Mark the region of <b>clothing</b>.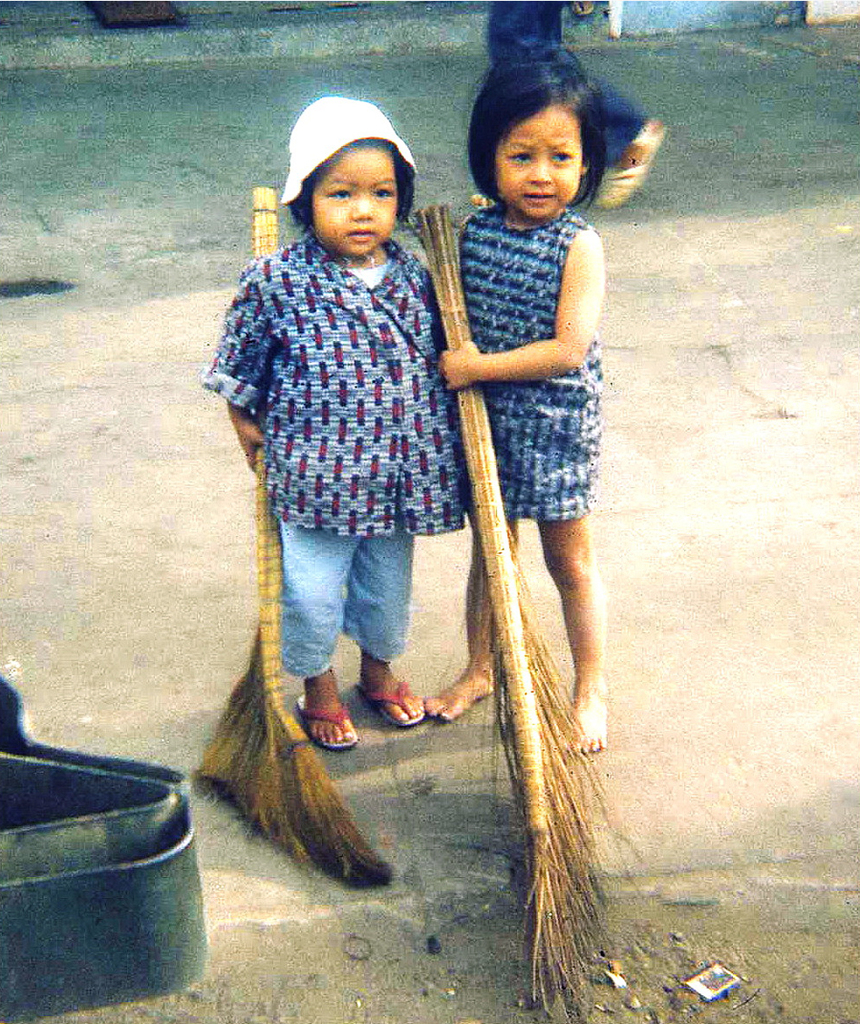
Region: locate(483, 0, 647, 159).
